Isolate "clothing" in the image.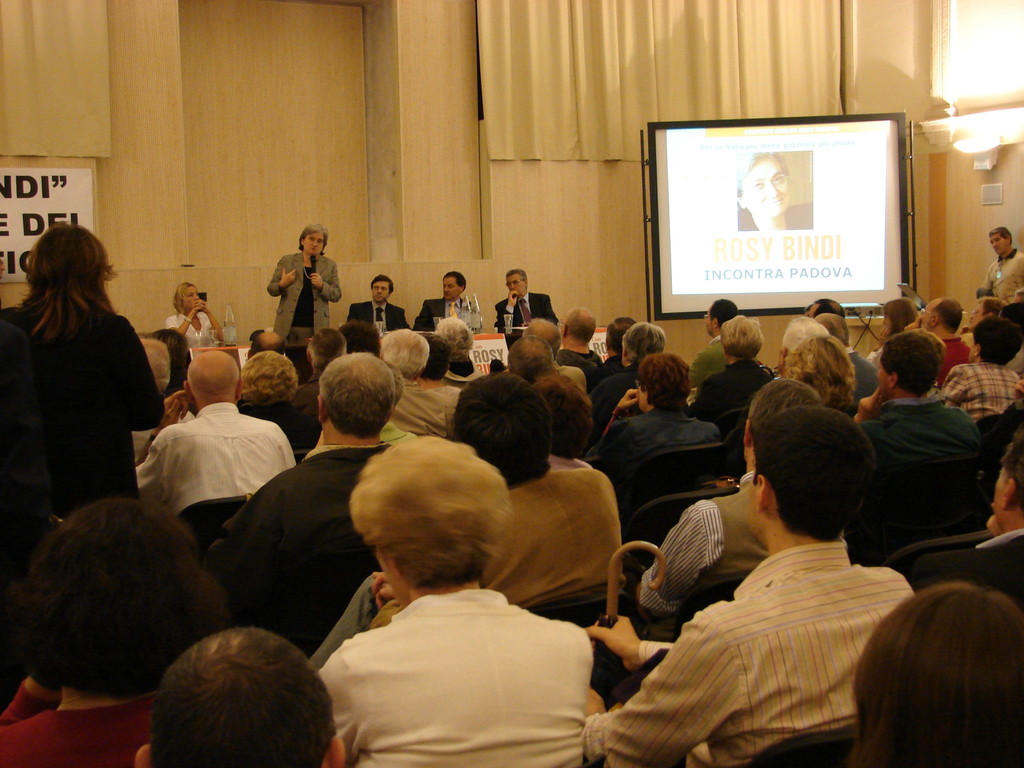
Isolated region: [591, 356, 640, 419].
